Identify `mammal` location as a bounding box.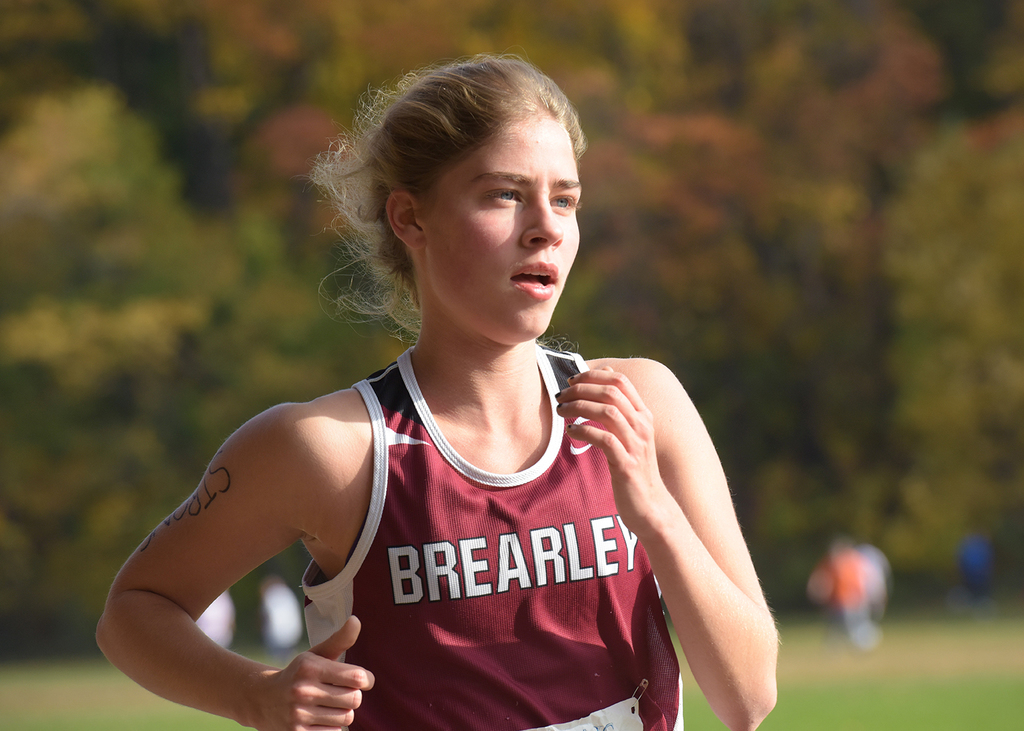
bbox=(98, 122, 777, 730).
